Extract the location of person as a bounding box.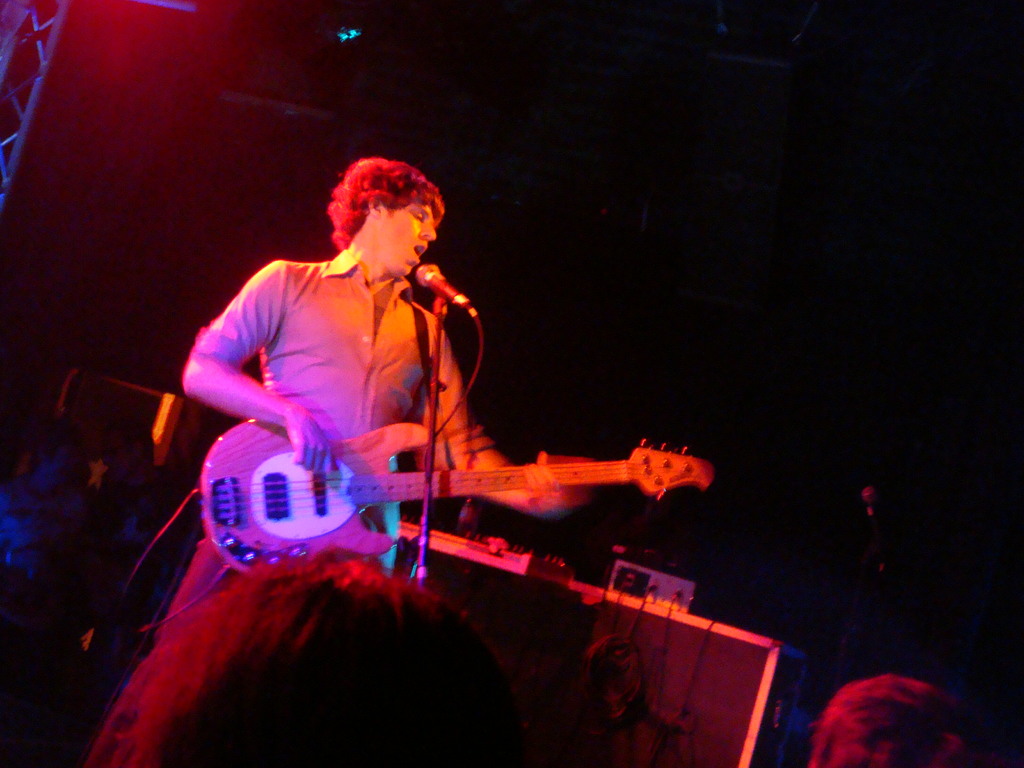
163 139 536 628.
